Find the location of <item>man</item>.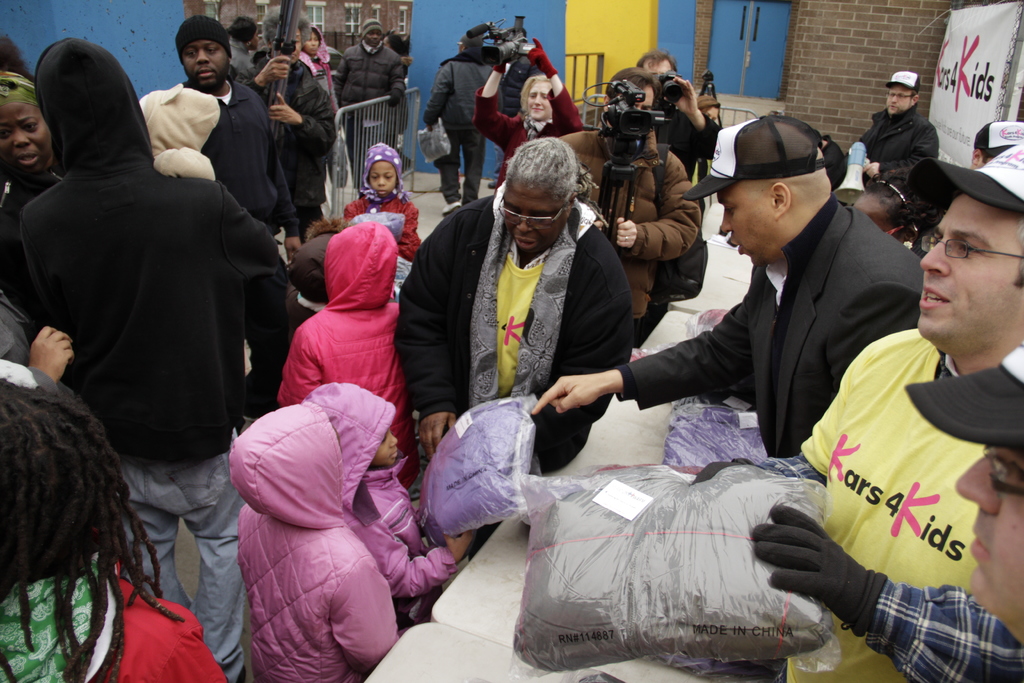
Location: locate(630, 48, 723, 171).
